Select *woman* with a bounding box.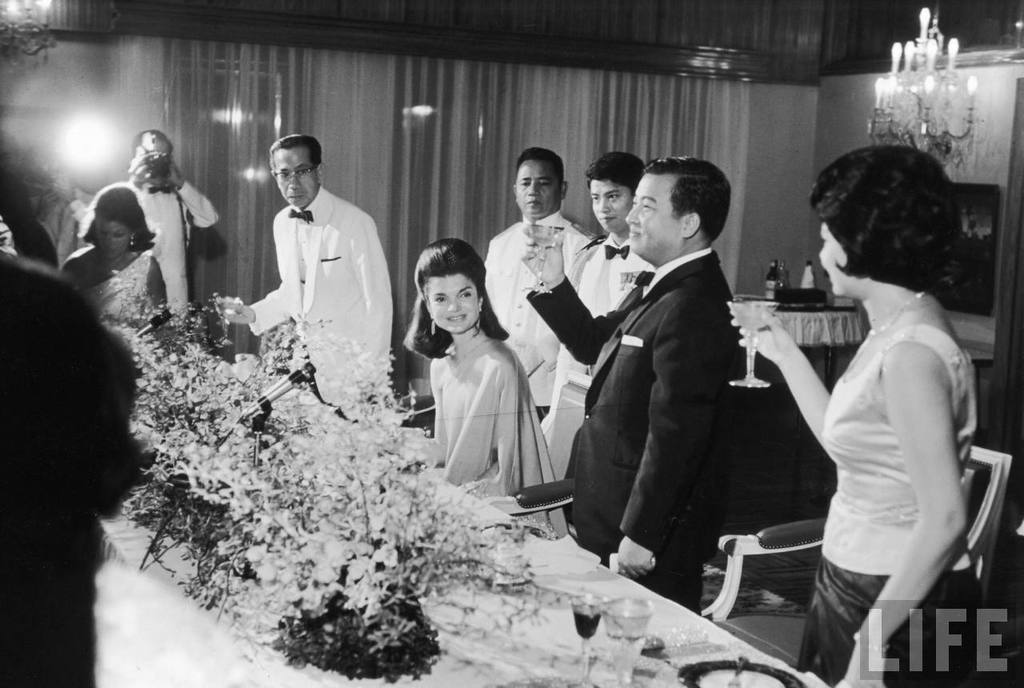
bbox=(59, 180, 175, 332).
